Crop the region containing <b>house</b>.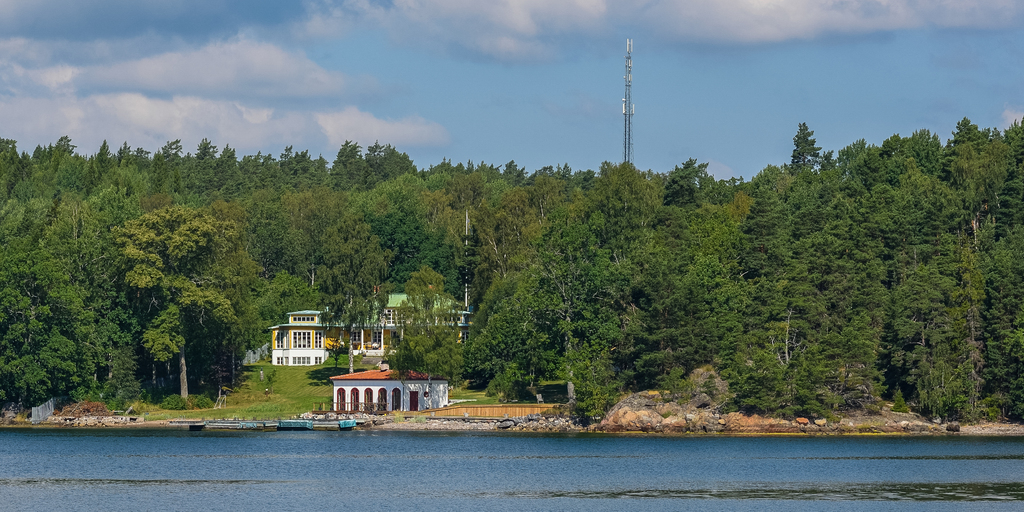
Crop region: (left=245, top=269, right=521, bottom=380).
